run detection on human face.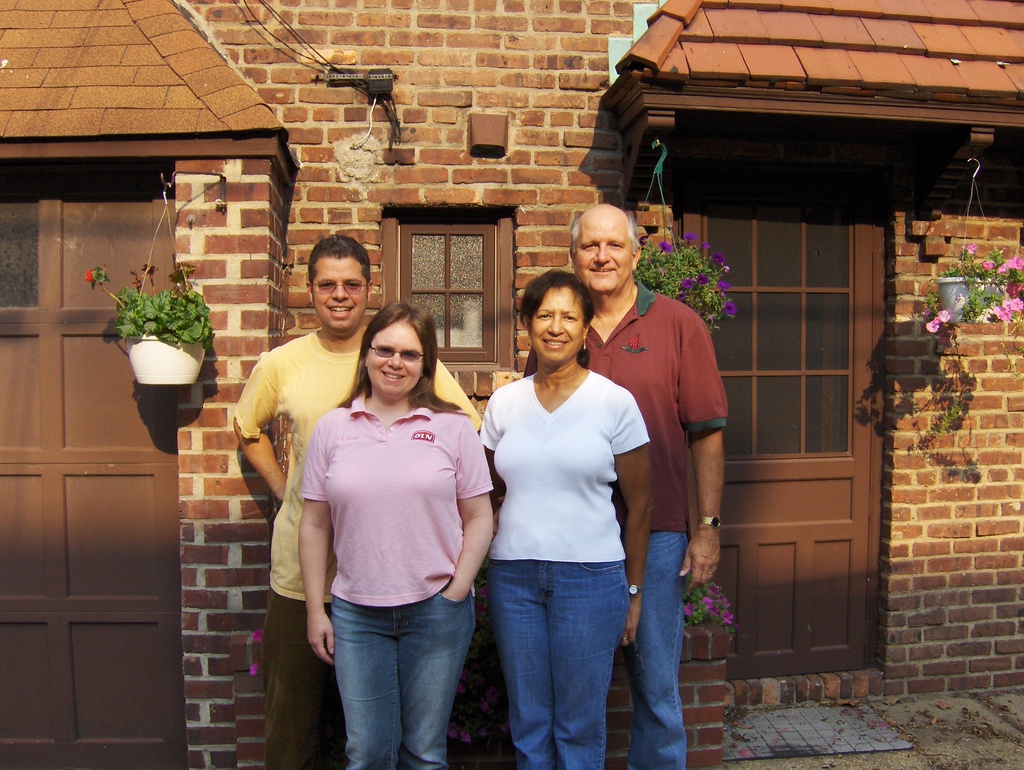
Result: crop(367, 323, 422, 398).
